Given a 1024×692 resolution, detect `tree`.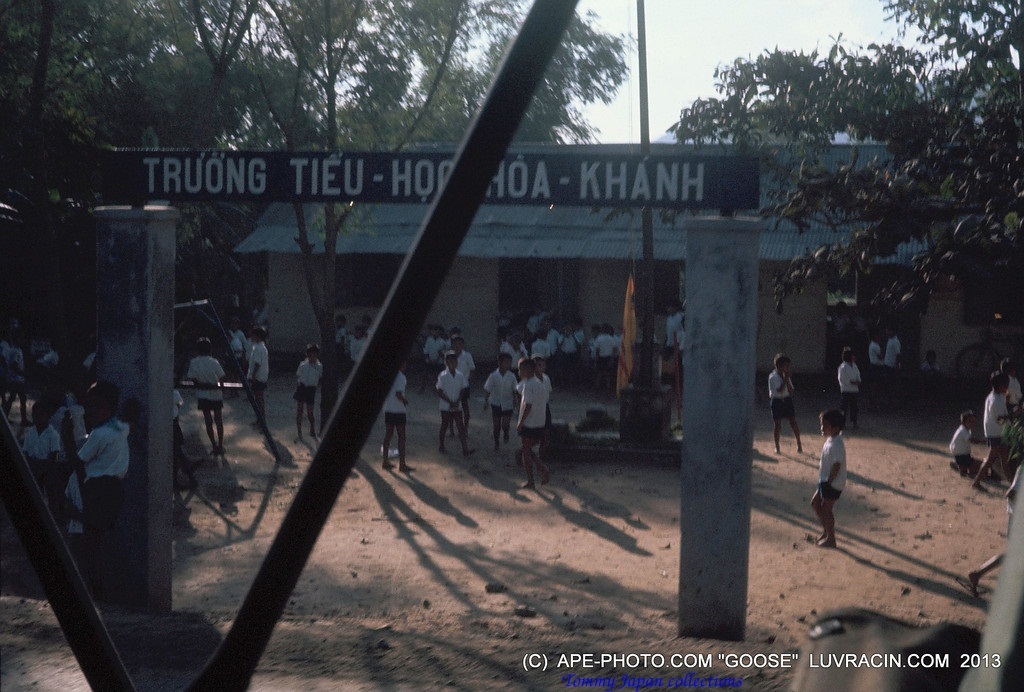
box(668, 0, 1023, 314).
